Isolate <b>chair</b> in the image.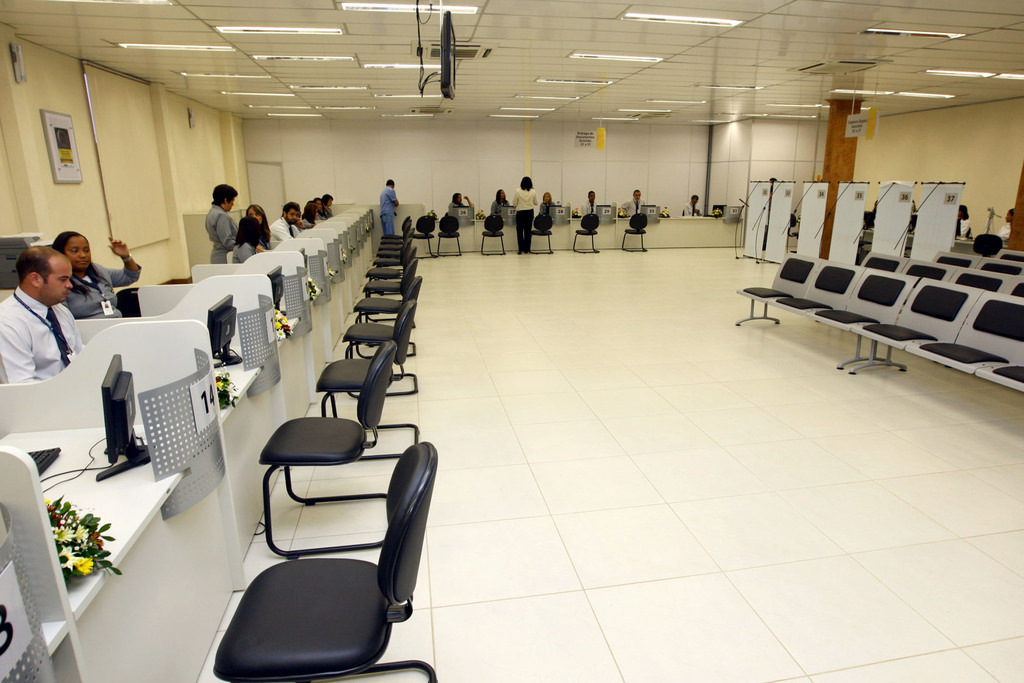
Isolated region: box(575, 212, 600, 253).
